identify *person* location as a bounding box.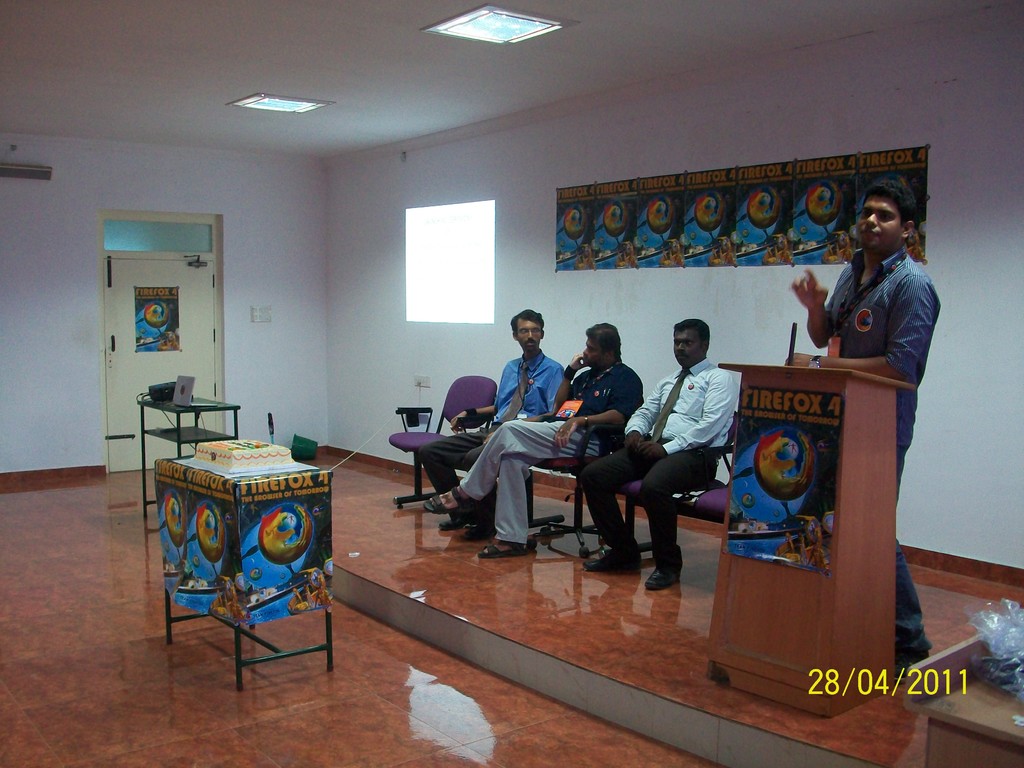
detection(569, 319, 739, 589).
